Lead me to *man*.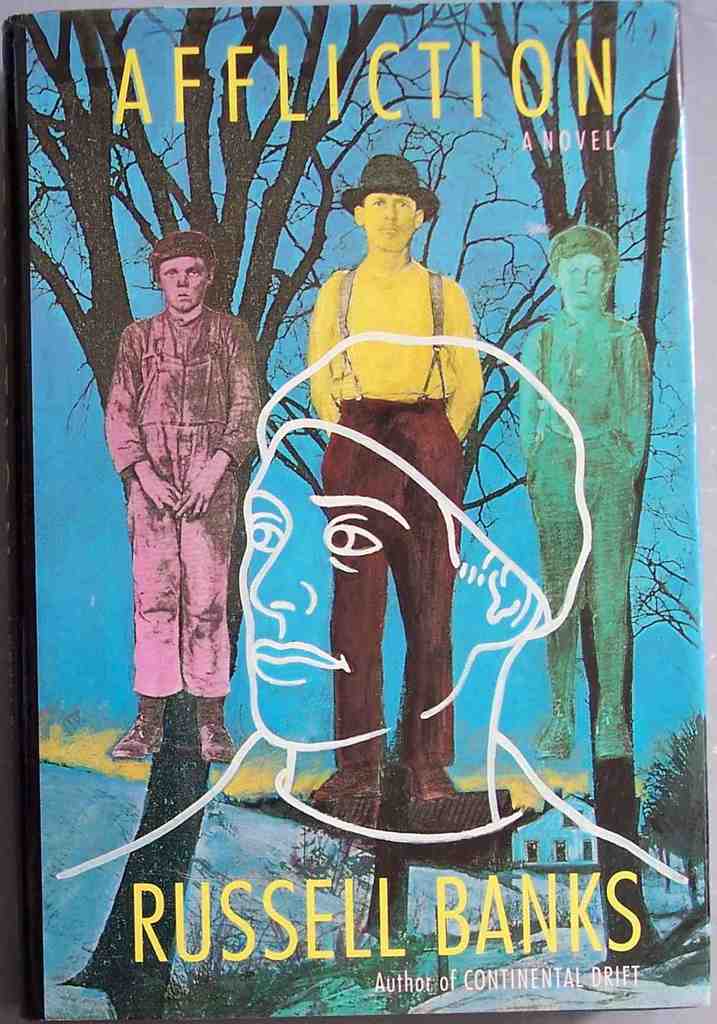
Lead to region(299, 155, 488, 837).
